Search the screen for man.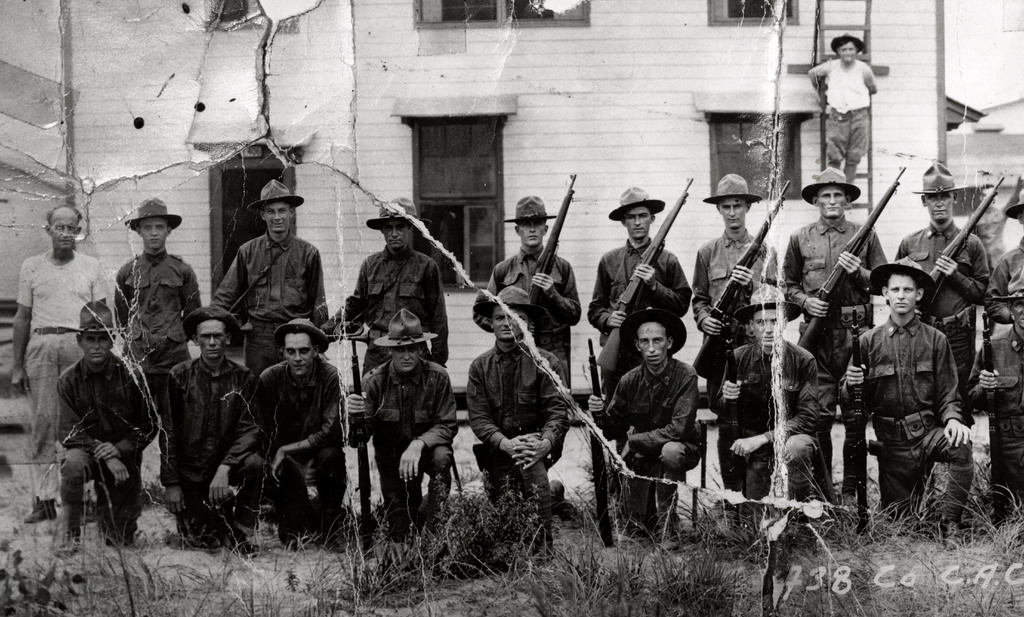
Found at [326, 195, 451, 522].
